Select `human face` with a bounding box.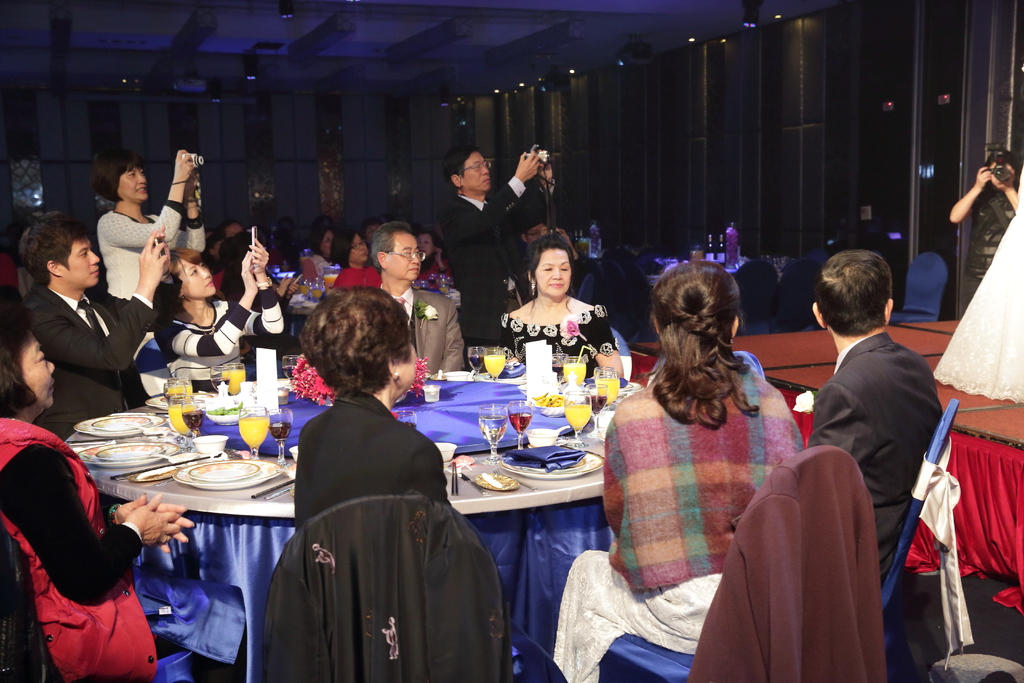
locate(353, 235, 367, 267).
